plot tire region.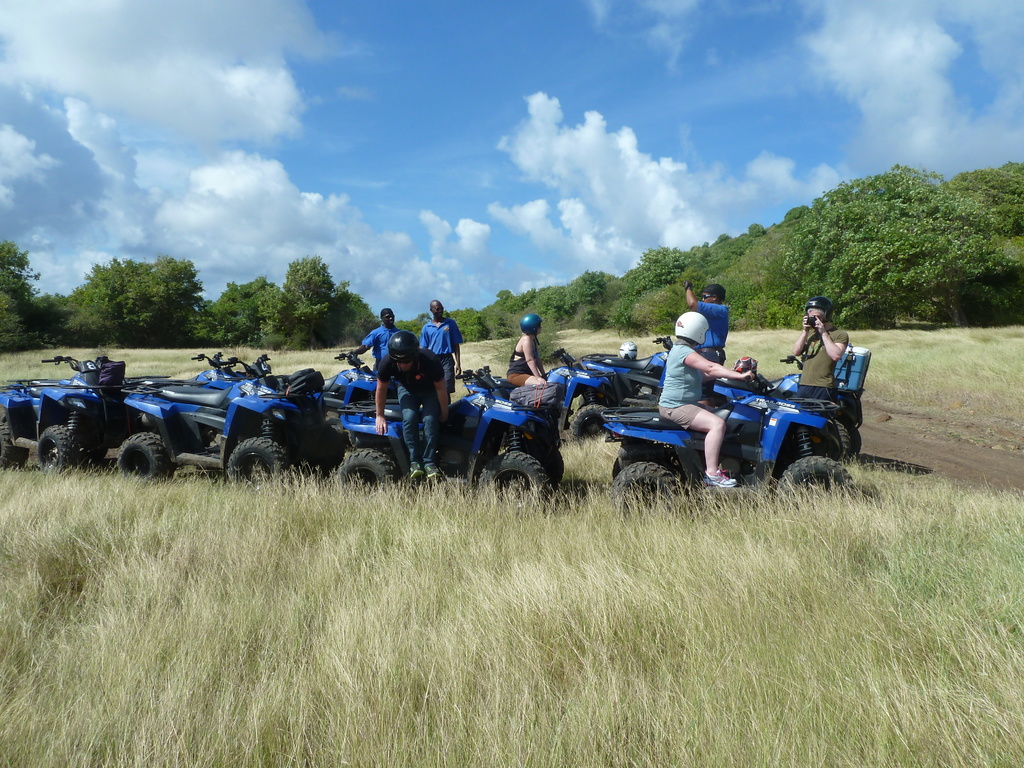
Plotted at 484 434 556 508.
